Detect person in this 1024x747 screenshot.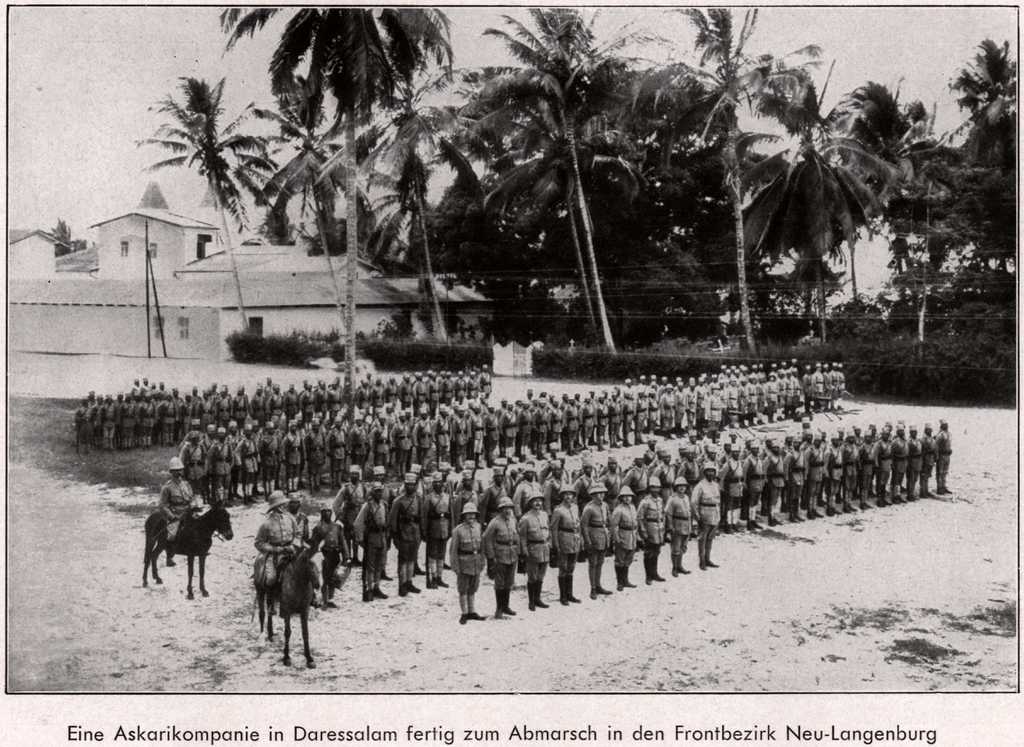
Detection: box=[804, 439, 824, 516].
